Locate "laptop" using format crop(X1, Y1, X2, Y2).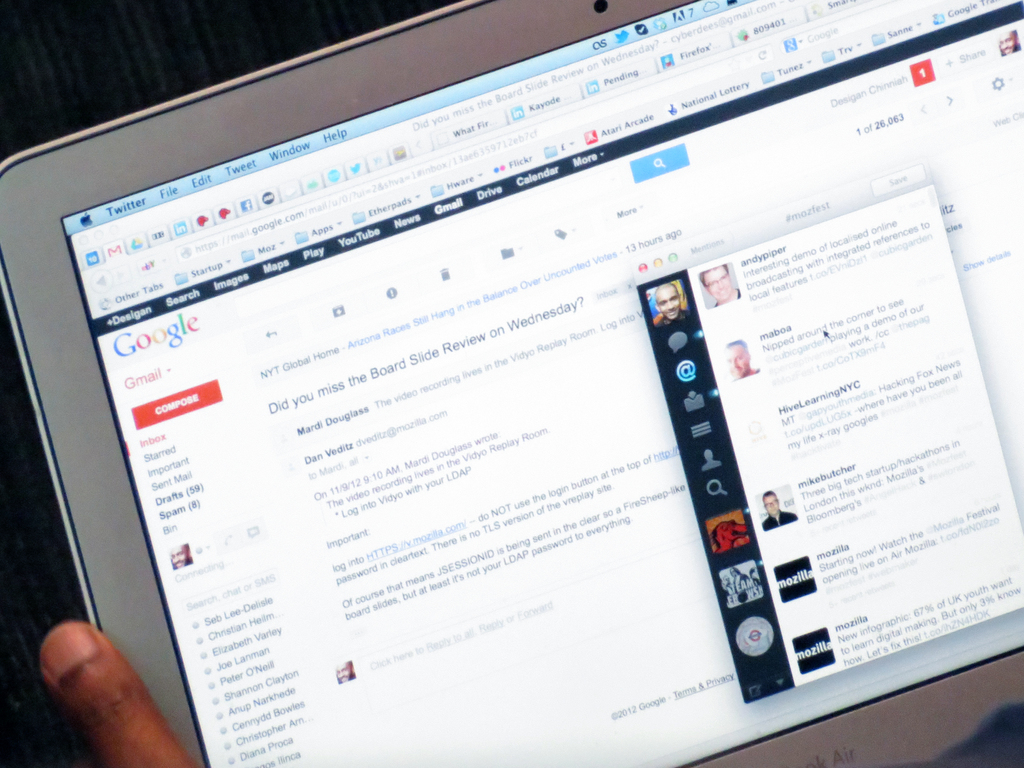
crop(0, 32, 1023, 767).
